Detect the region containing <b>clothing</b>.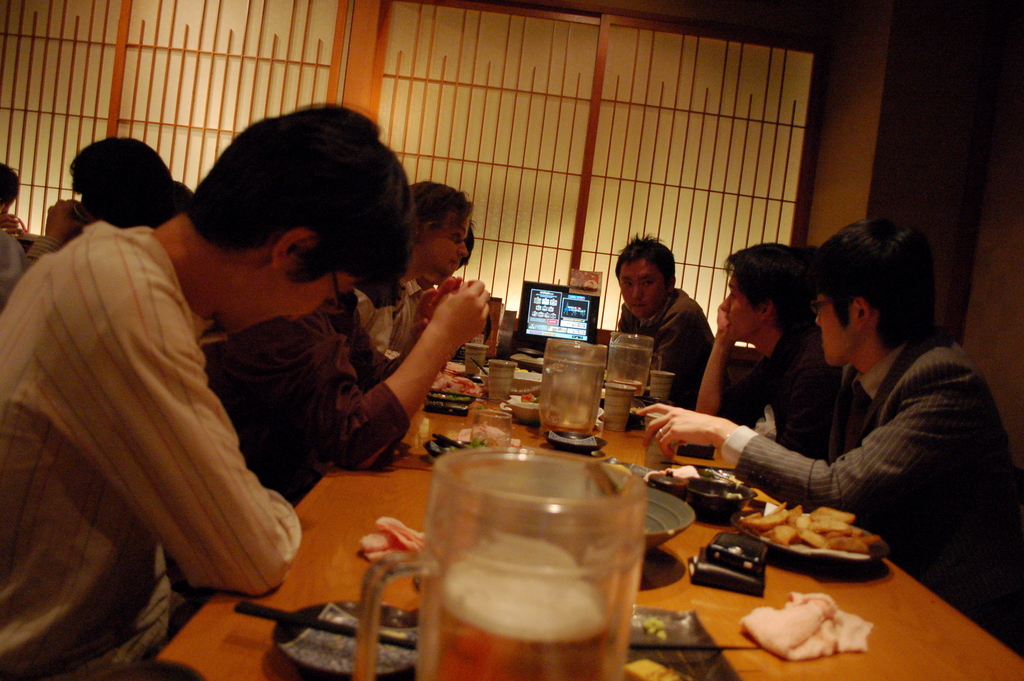
detection(693, 270, 998, 575).
